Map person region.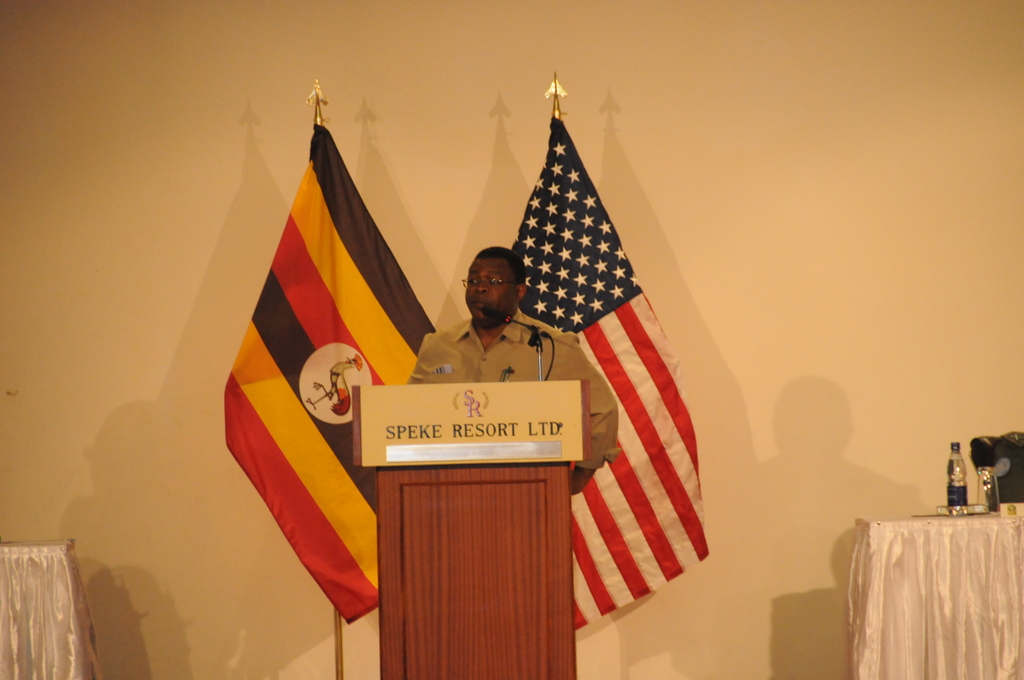
Mapped to pyautogui.locateOnScreen(403, 247, 621, 492).
